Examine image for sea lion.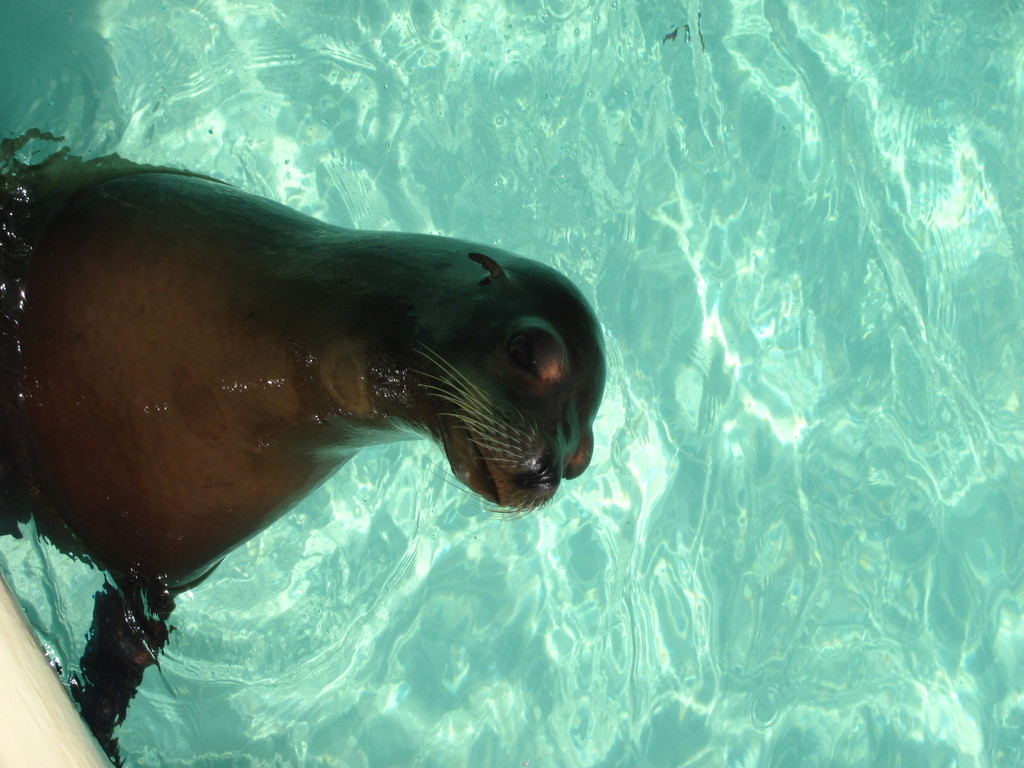
Examination result: pyautogui.locateOnScreen(0, 164, 610, 765).
